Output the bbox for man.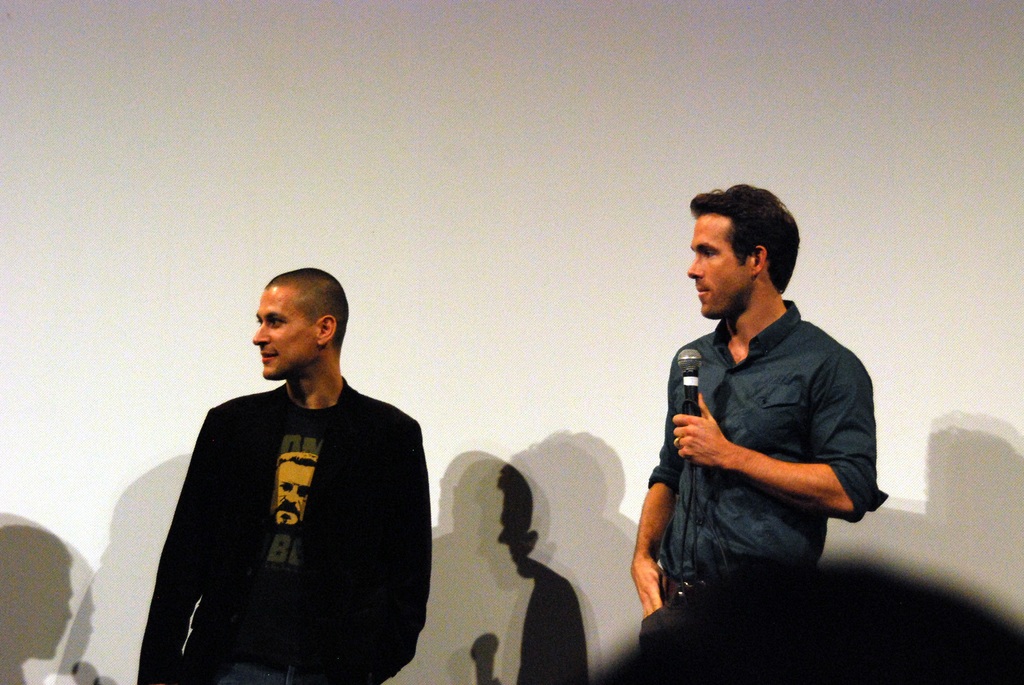
left=629, top=181, right=888, bottom=647.
